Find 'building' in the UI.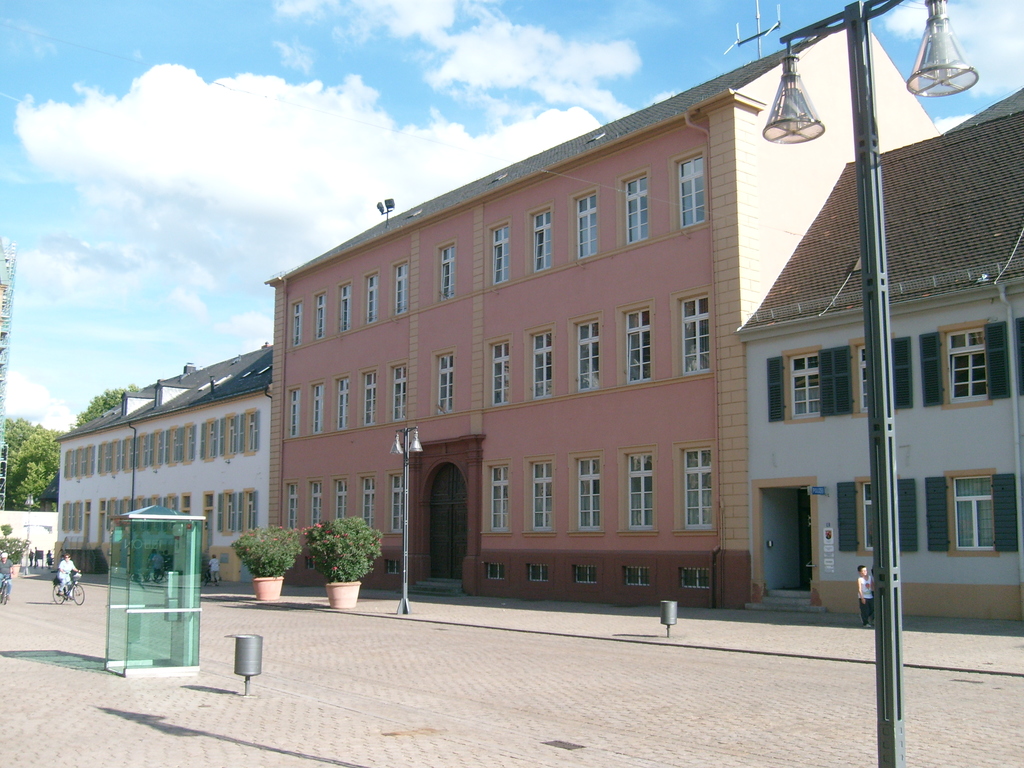
UI element at (261, 18, 944, 610).
